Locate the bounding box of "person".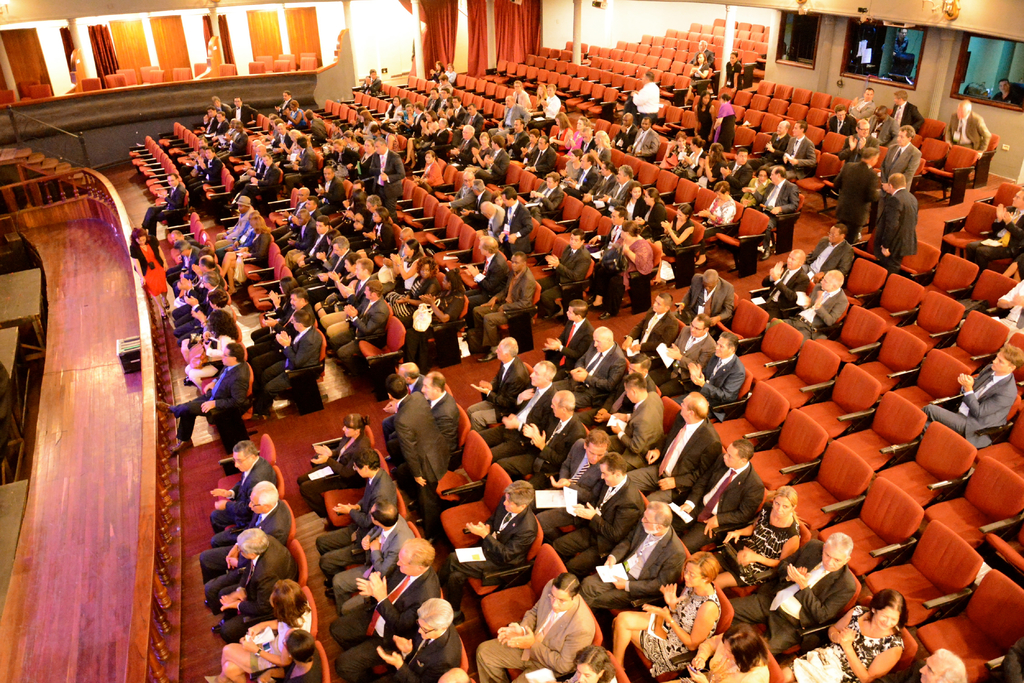
Bounding box: BBox(189, 149, 220, 184).
